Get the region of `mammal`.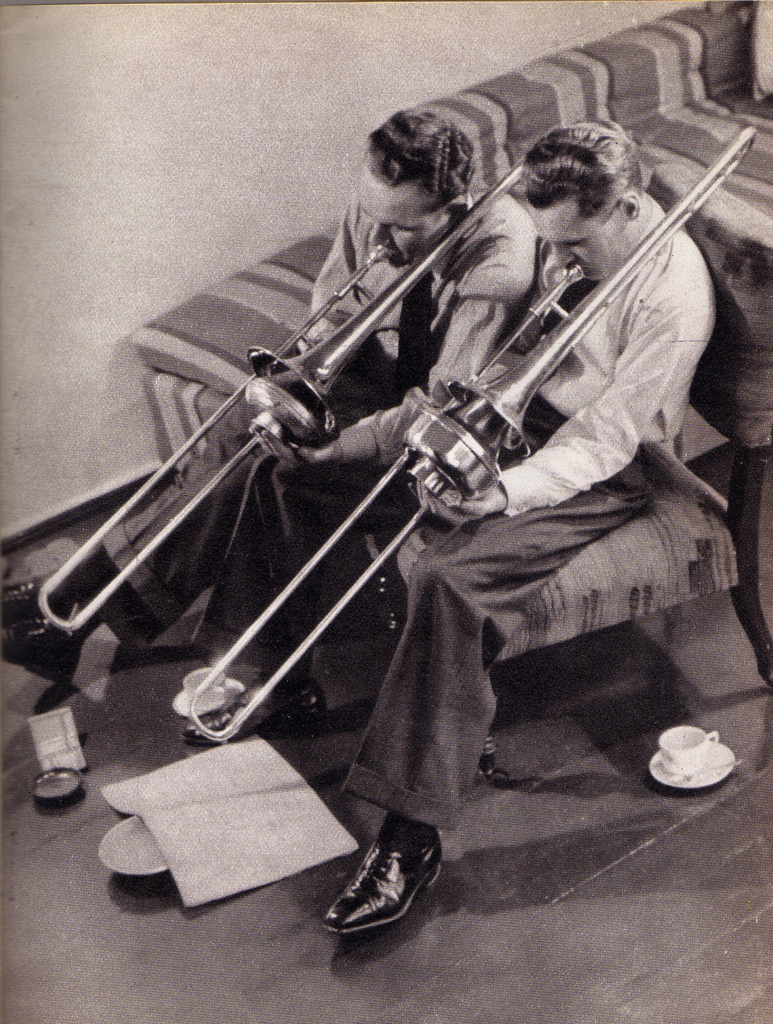
BBox(183, 122, 728, 932).
